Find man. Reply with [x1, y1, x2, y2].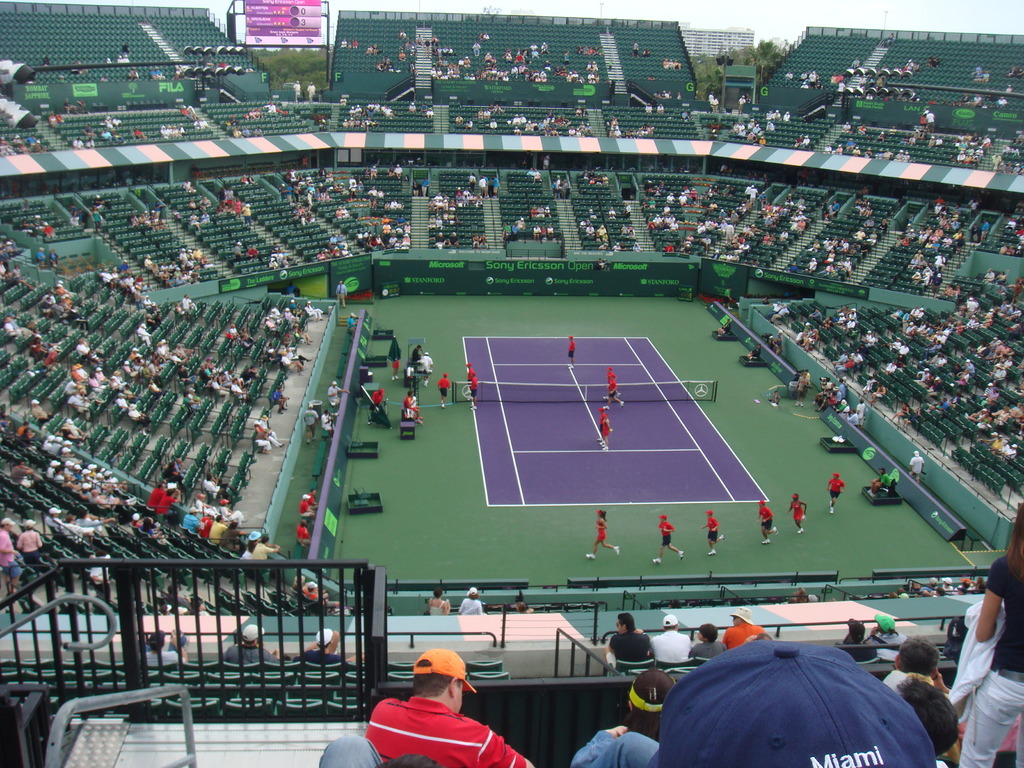
[646, 612, 694, 660].
